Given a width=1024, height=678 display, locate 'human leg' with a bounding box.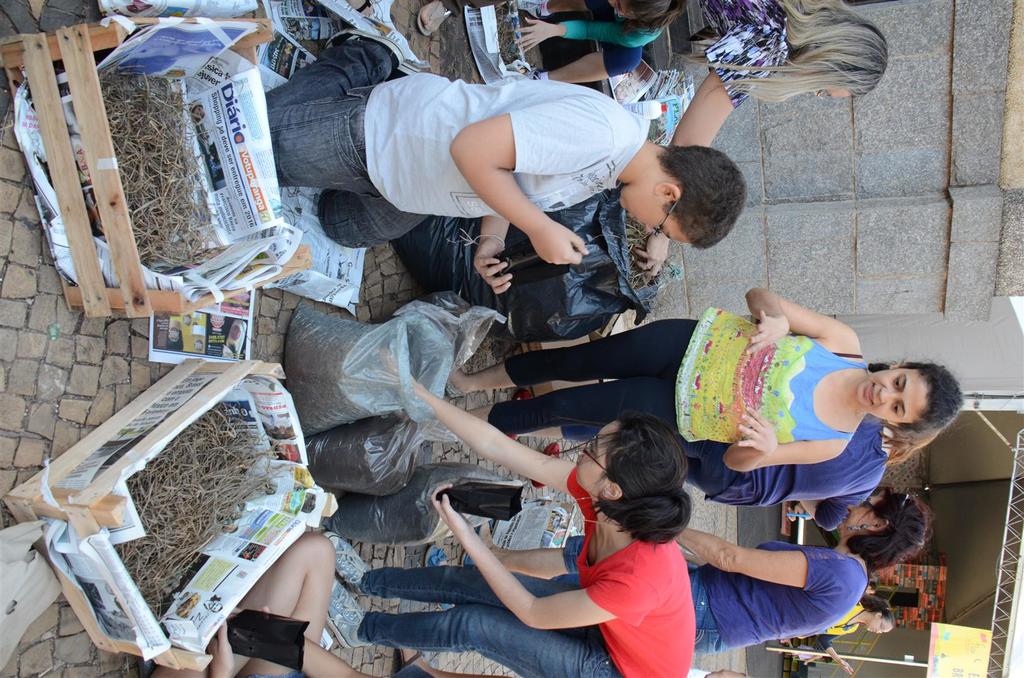
Located: box=[264, 26, 454, 186].
